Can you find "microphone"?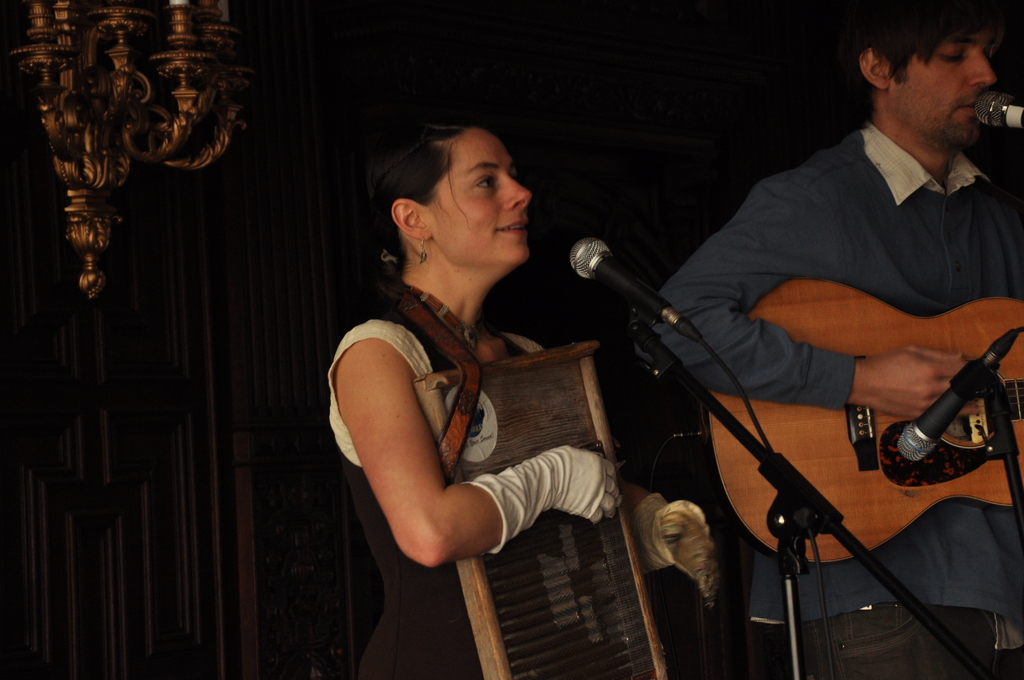
Yes, bounding box: Rect(891, 328, 1020, 465).
